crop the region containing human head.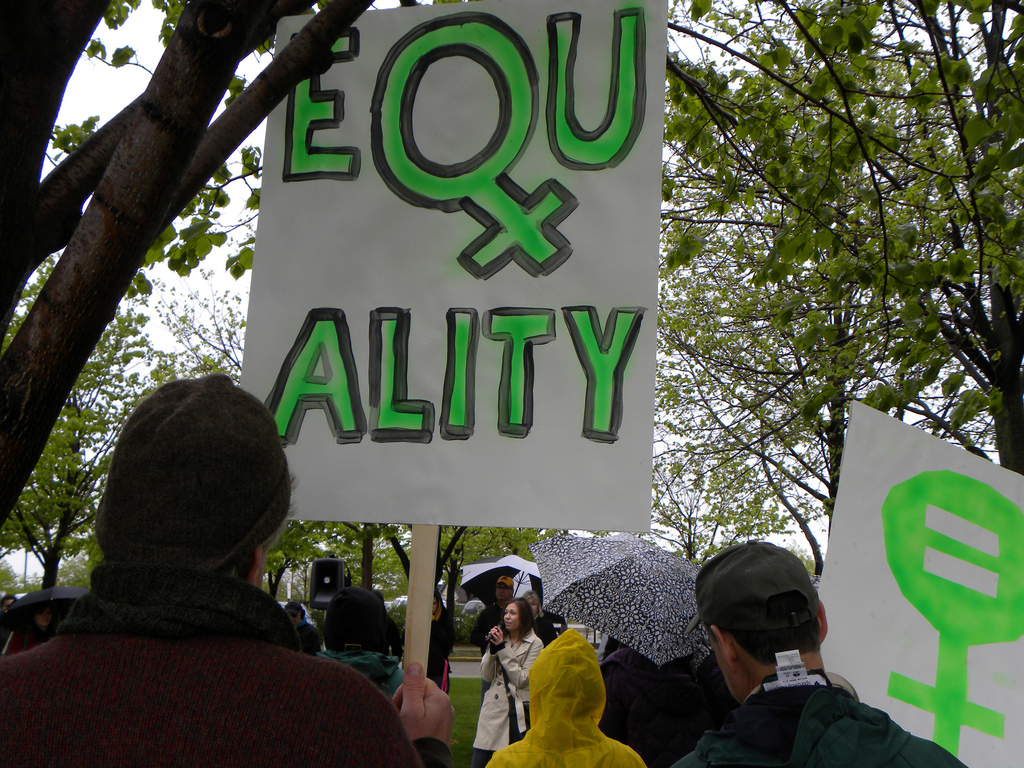
Crop region: <bbox>493, 573, 515, 602</bbox>.
